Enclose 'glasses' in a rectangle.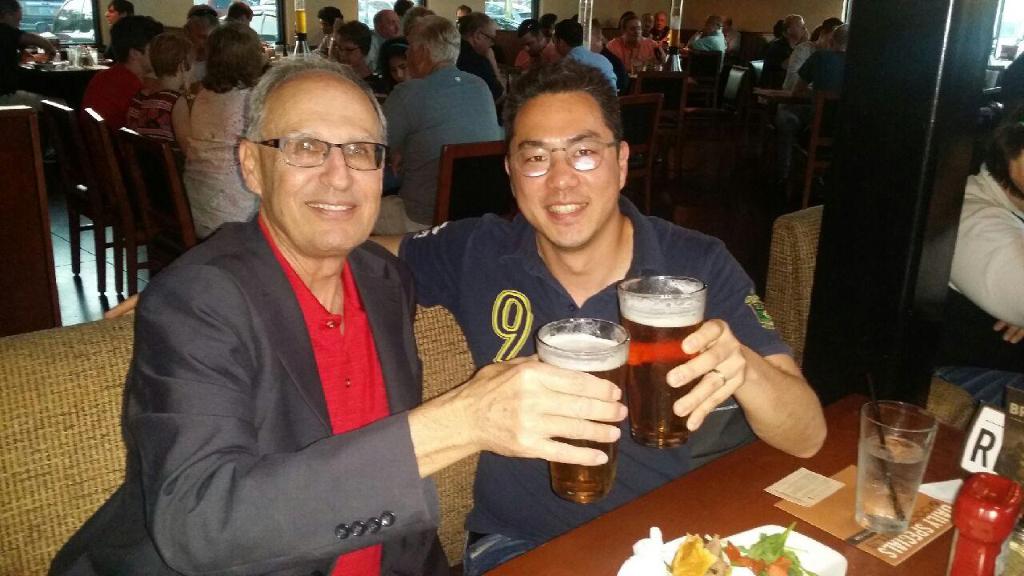
x1=246 y1=121 x2=384 y2=166.
